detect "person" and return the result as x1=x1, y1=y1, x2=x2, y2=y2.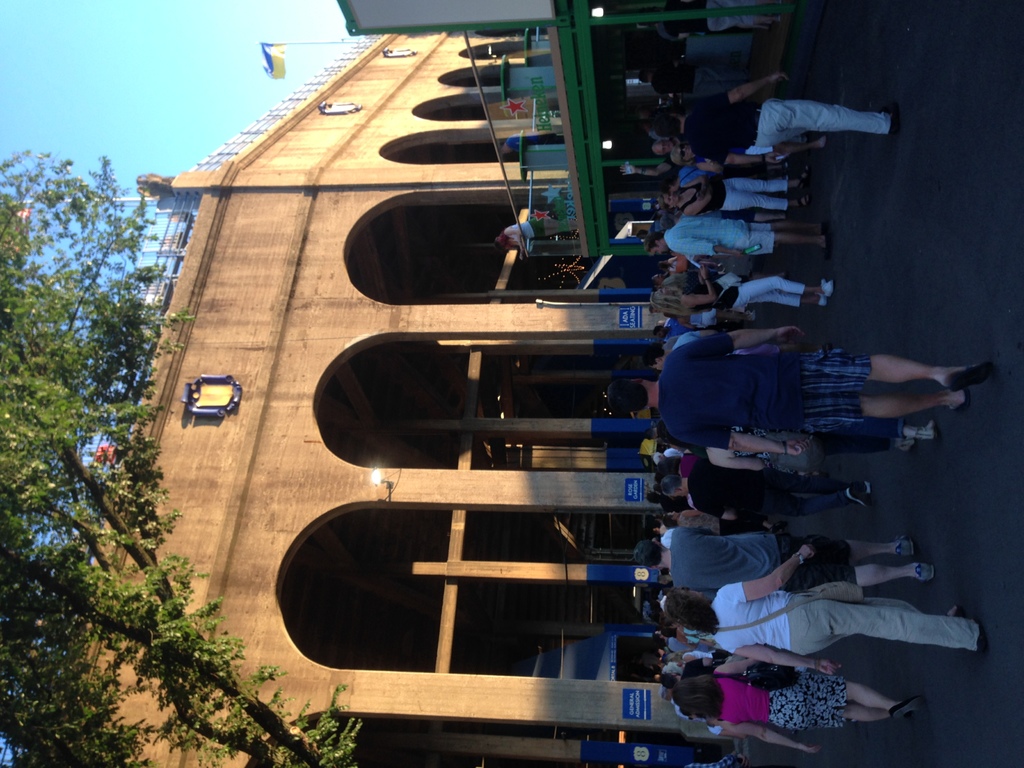
x1=602, y1=319, x2=991, y2=459.
